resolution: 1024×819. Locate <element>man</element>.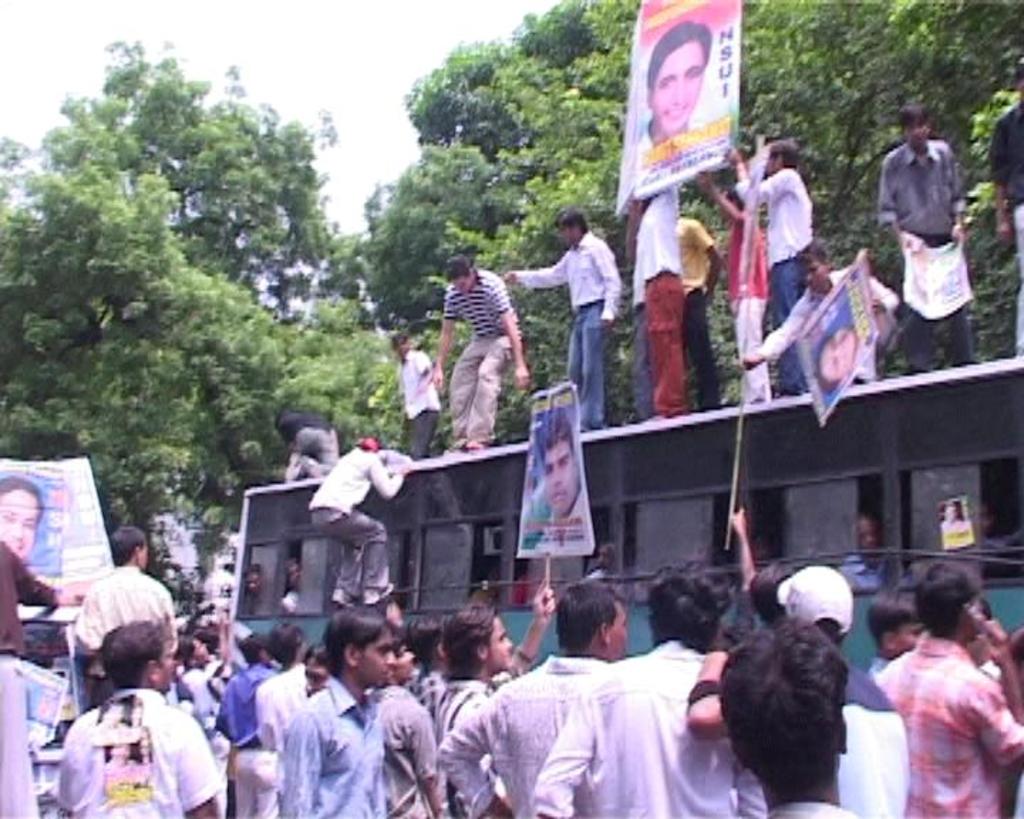
[383,330,447,479].
